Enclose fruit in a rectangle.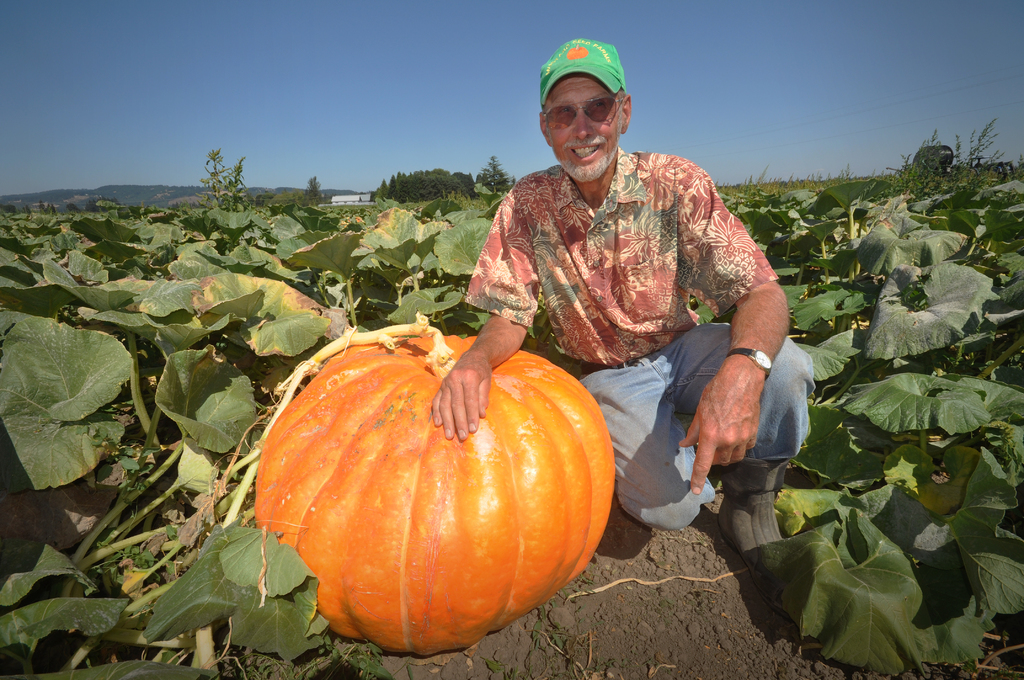
locate(254, 339, 615, 662).
